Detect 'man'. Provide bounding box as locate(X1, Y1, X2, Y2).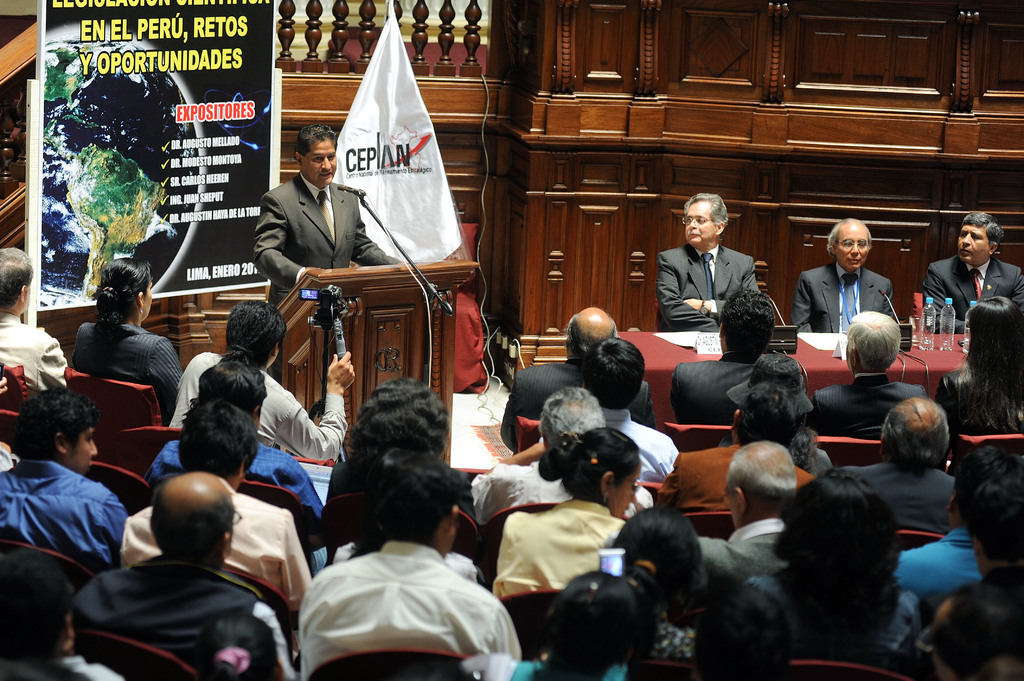
locate(690, 438, 789, 612).
